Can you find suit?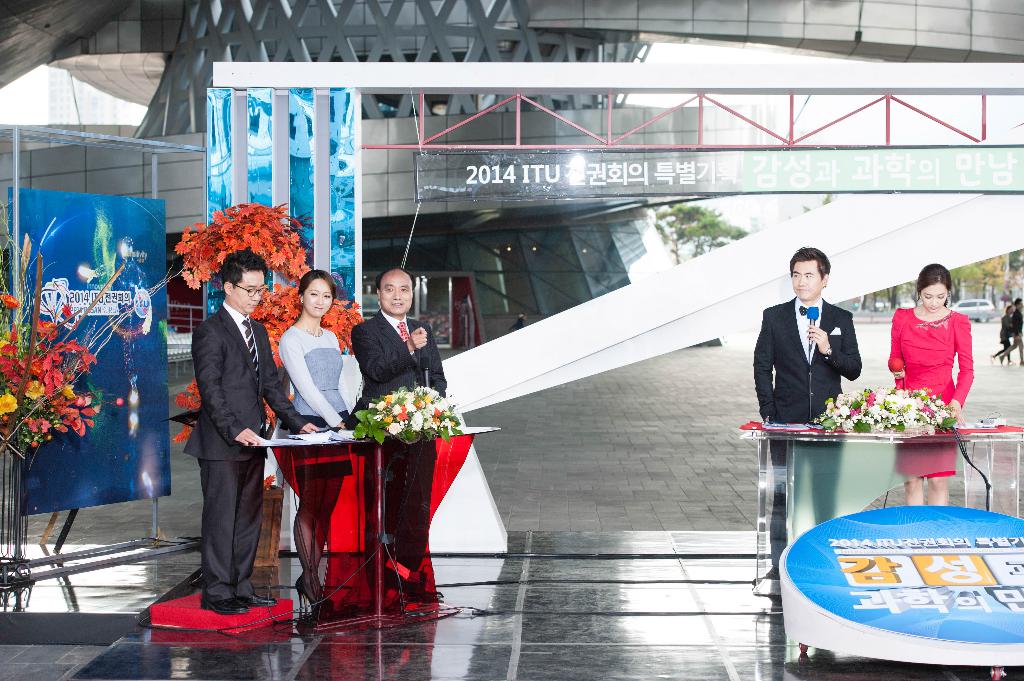
Yes, bounding box: box(347, 307, 447, 405).
